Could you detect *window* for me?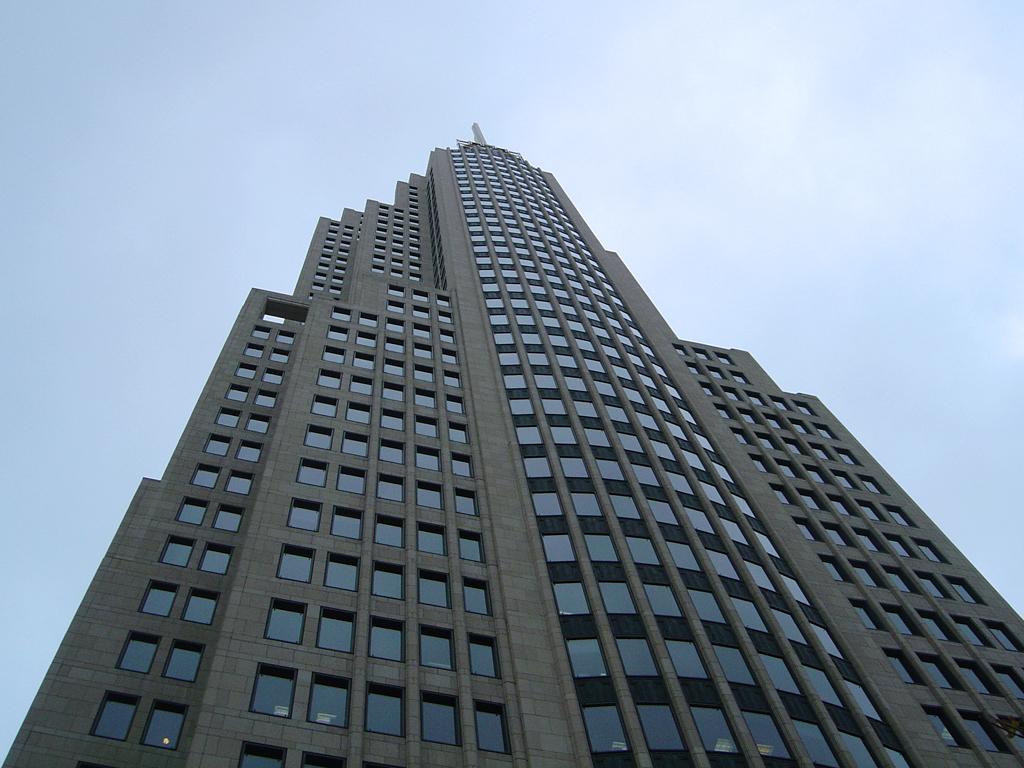
Detection result: <box>776,460,802,484</box>.
